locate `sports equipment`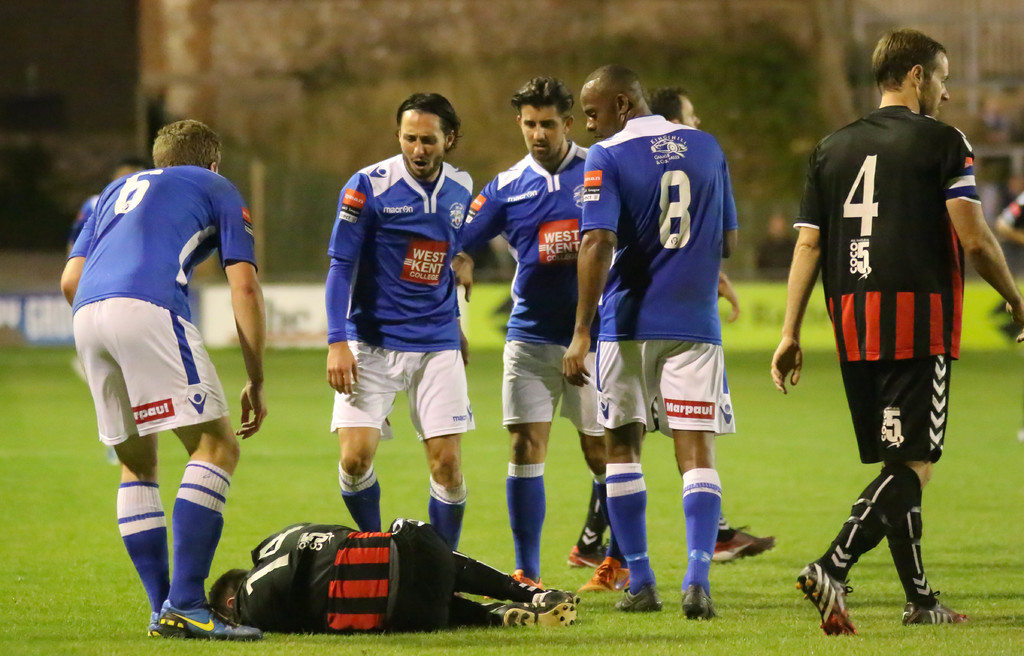
<bbox>796, 561, 860, 637</bbox>
